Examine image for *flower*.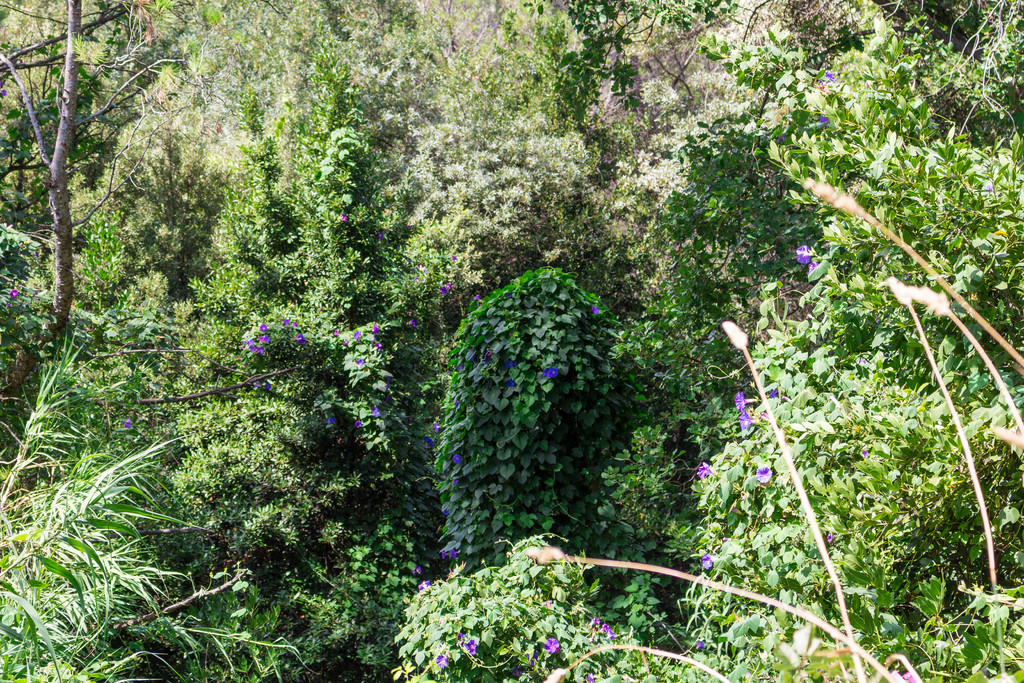
Examination result: {"left": 375, "top": 342, "right": 380, "bottom": 352}.
